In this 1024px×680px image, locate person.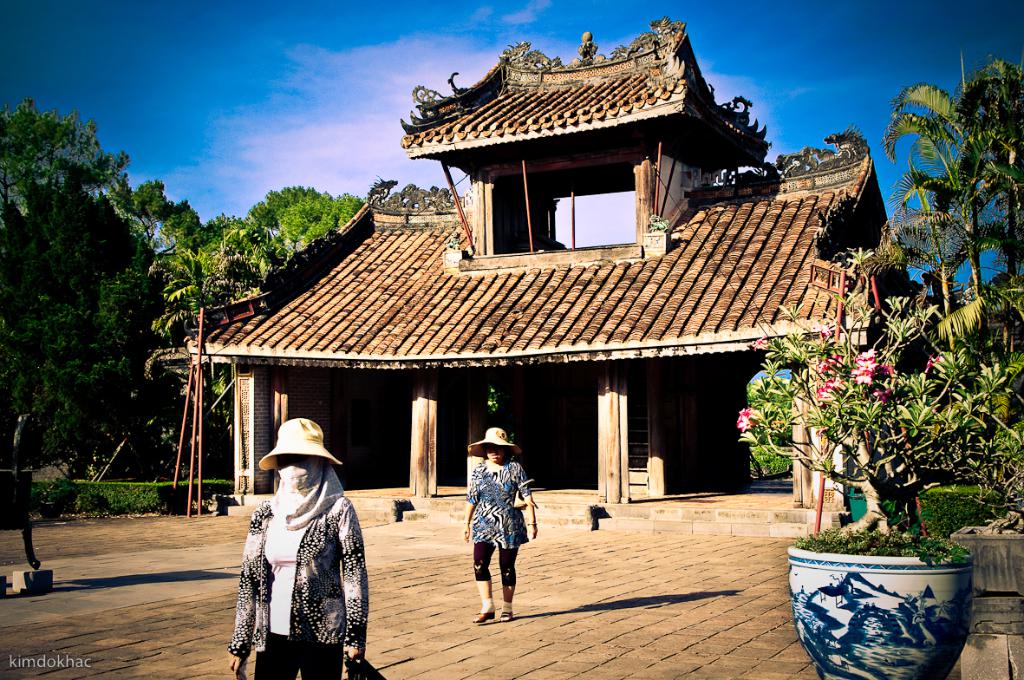
Bounding box: rect(467, 427, 538, 622).
